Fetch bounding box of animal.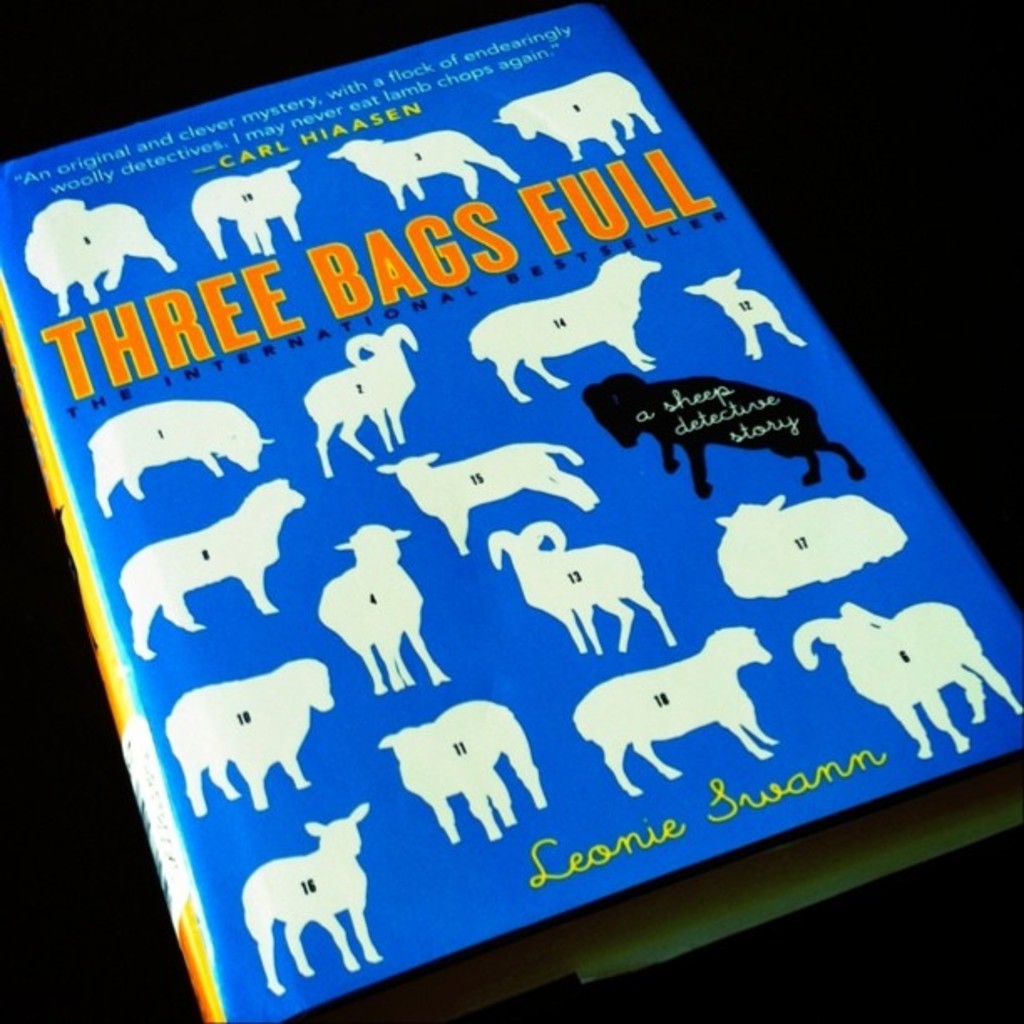
Bbox: bbox(688, 269, 803, 370).
